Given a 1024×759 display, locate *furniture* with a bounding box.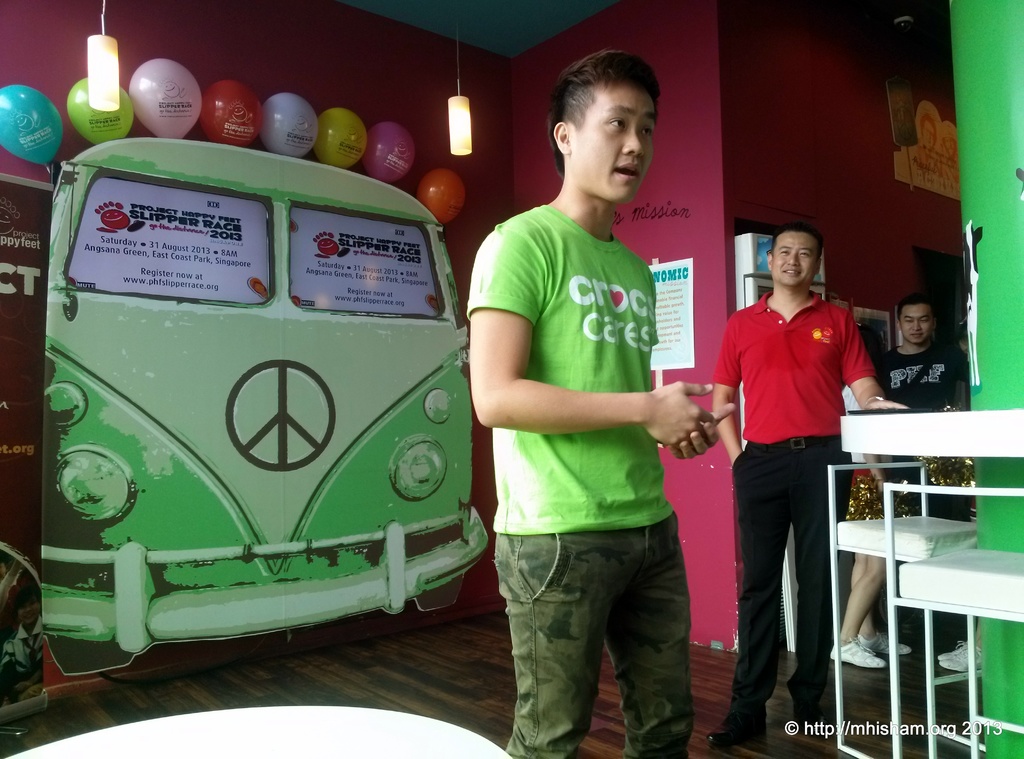
Located: 827:456:980:758.
